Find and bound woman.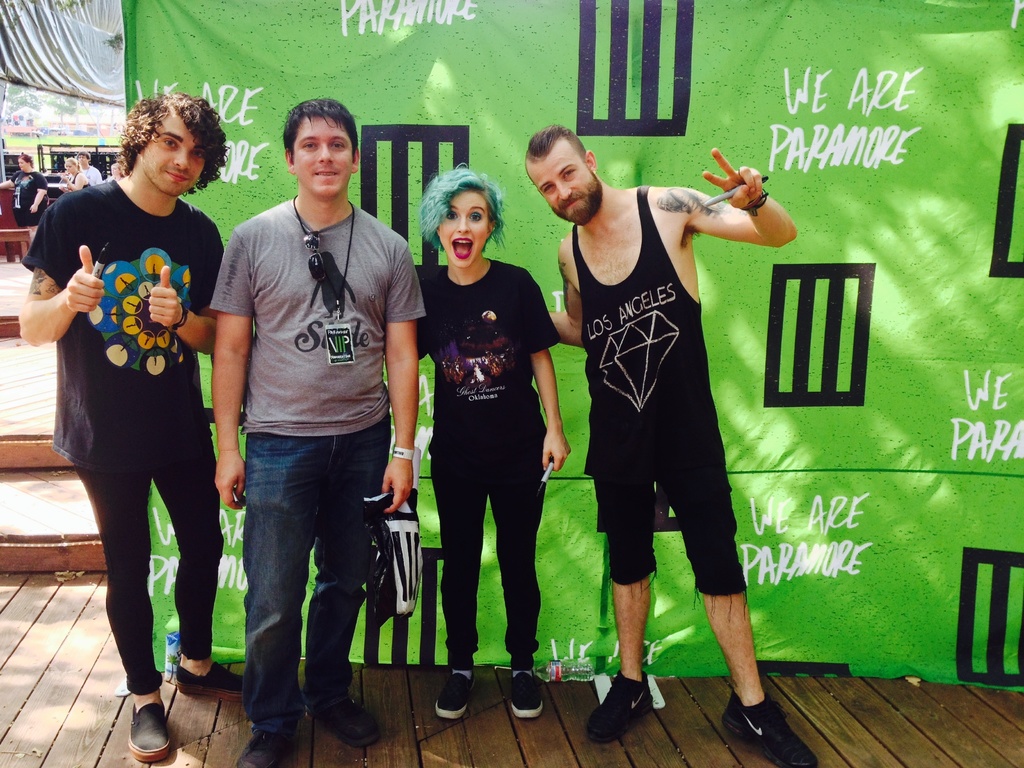
Bound: [0,153,50,243].
